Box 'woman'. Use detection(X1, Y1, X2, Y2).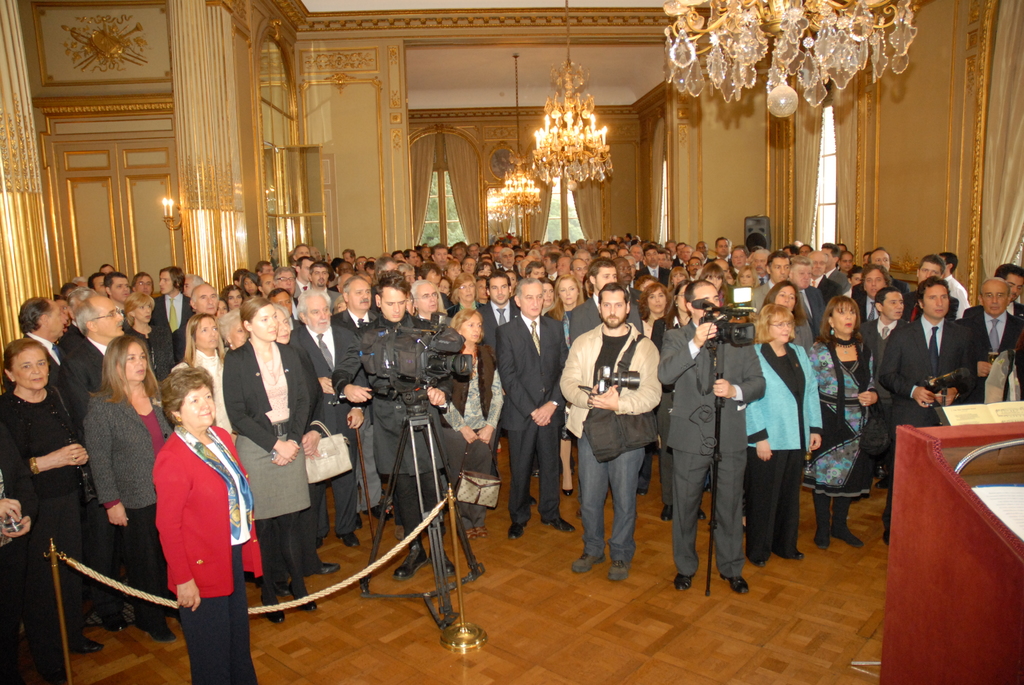
detection(122, 292, 170, 371).
